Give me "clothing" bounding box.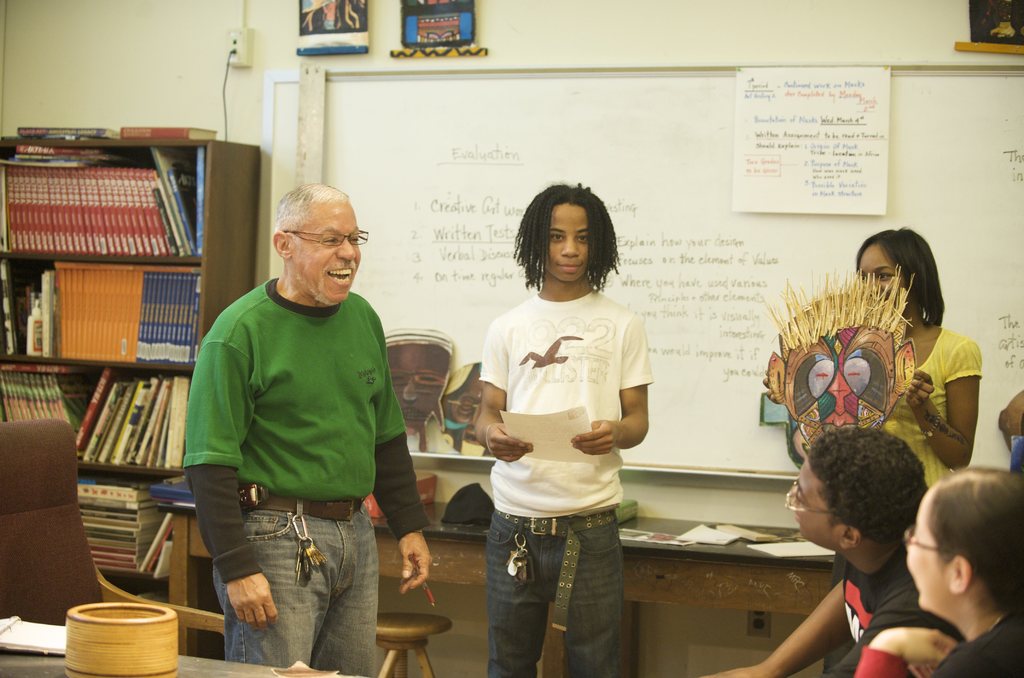
(left=483, top=520, right=629, bottom=674).
